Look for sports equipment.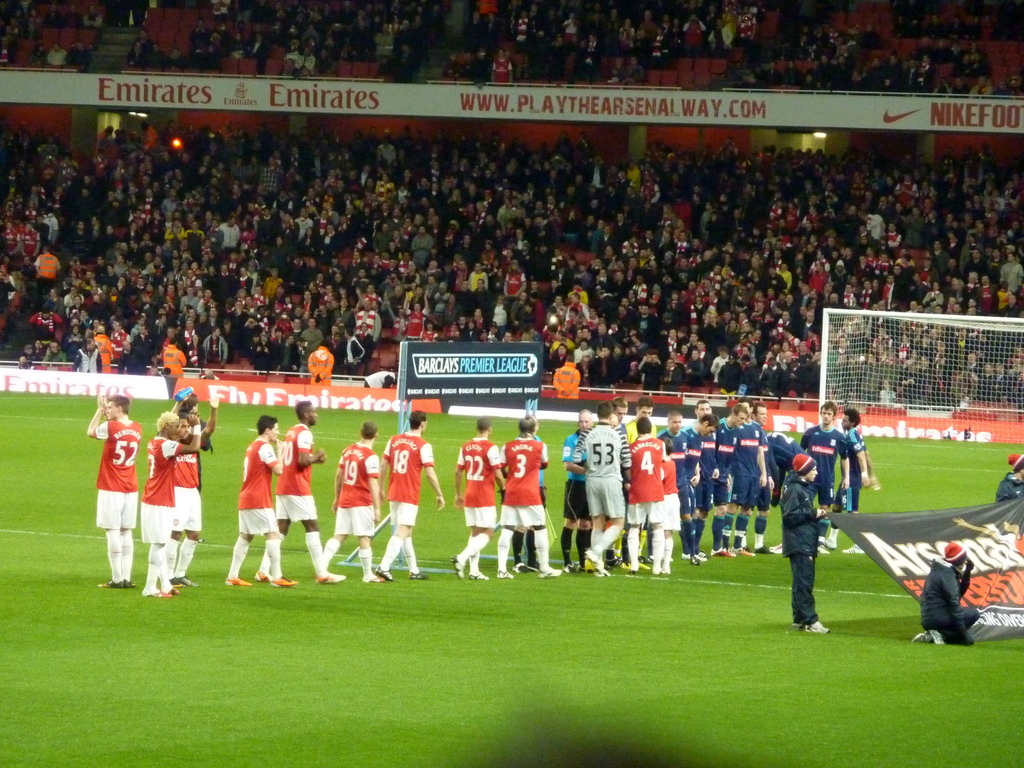
Found: box(407, 571, 428, 579).
